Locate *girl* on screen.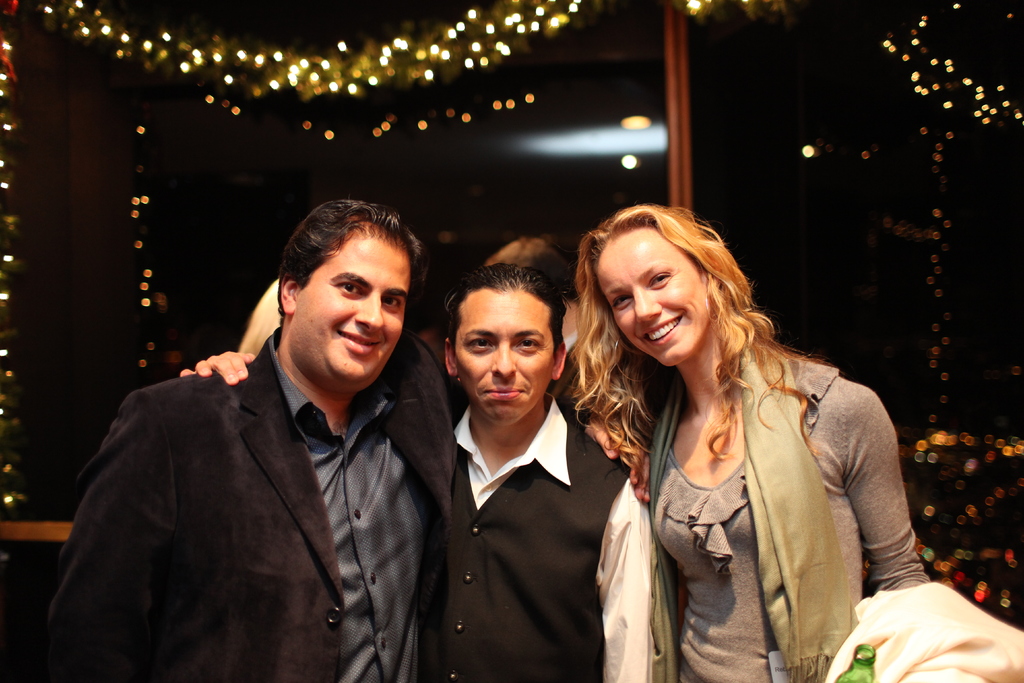
On screen at 574,200,931,682.
